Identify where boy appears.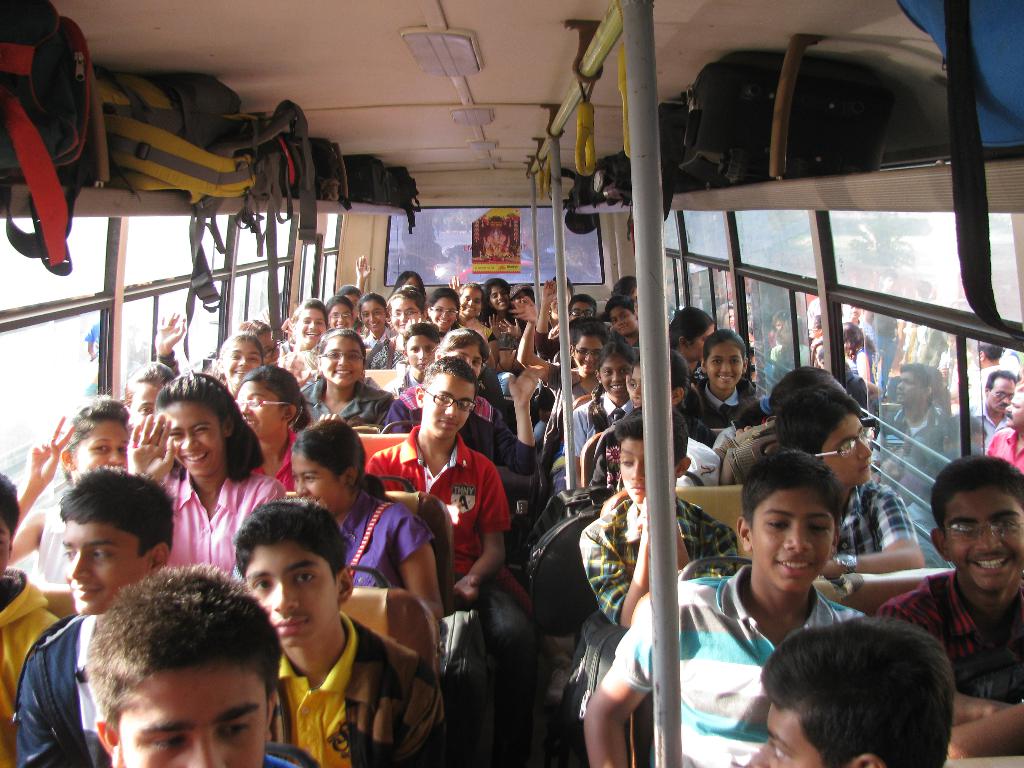
Appears at [751,614,949,767].
